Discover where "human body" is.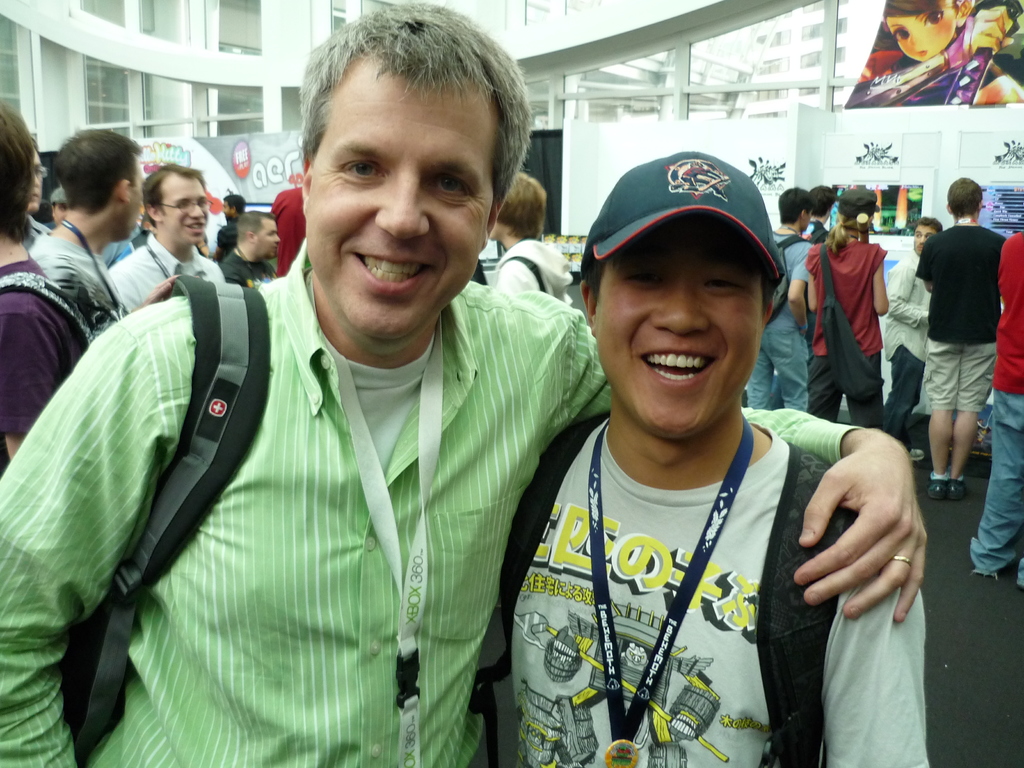
Discovered at <bbox>499, 236, 575, 307</bbox>.
